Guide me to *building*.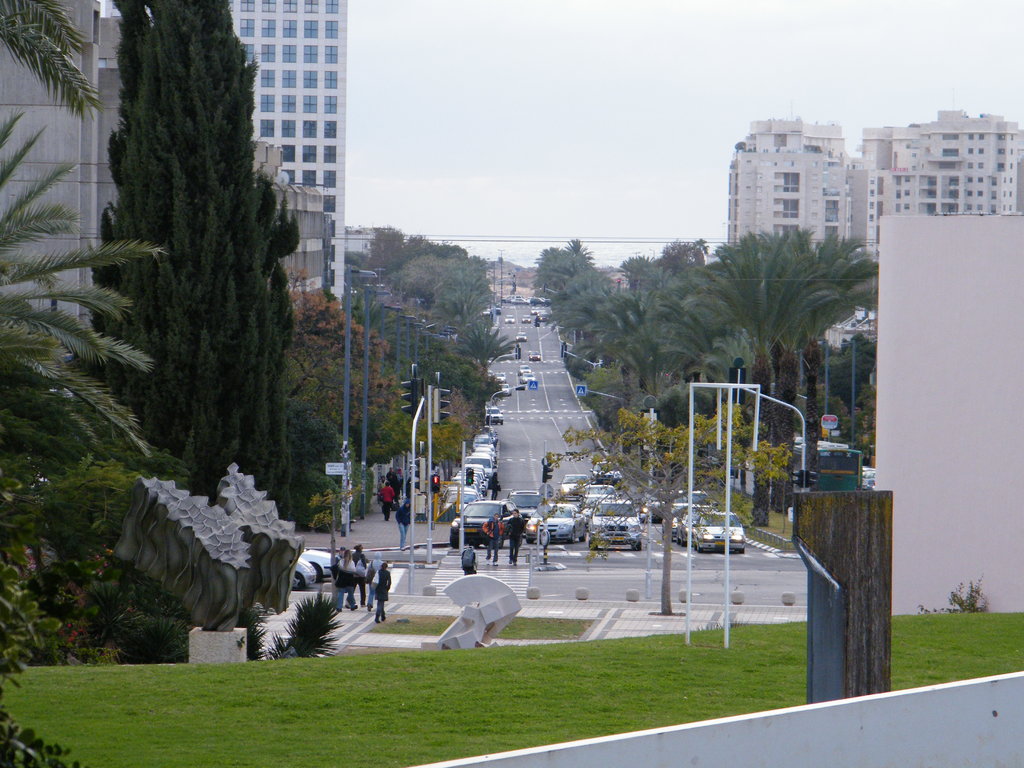
Guidance: rect(858, 106, 1023, 220).
